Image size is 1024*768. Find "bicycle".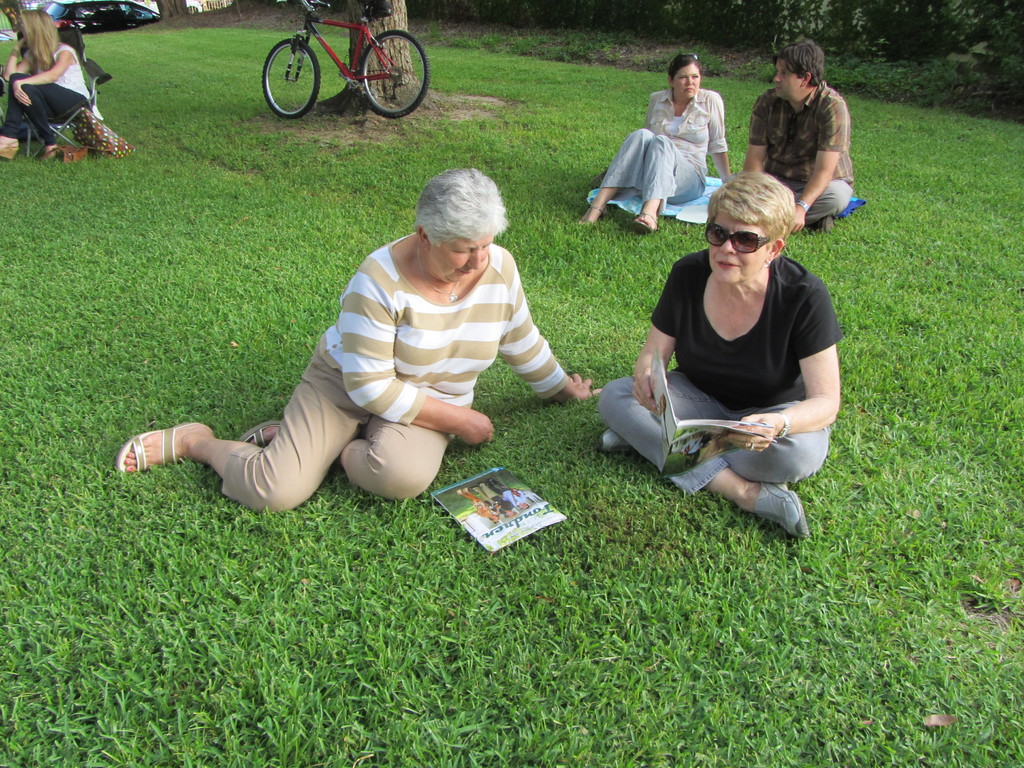
detection(248, 0, 429, 107).
